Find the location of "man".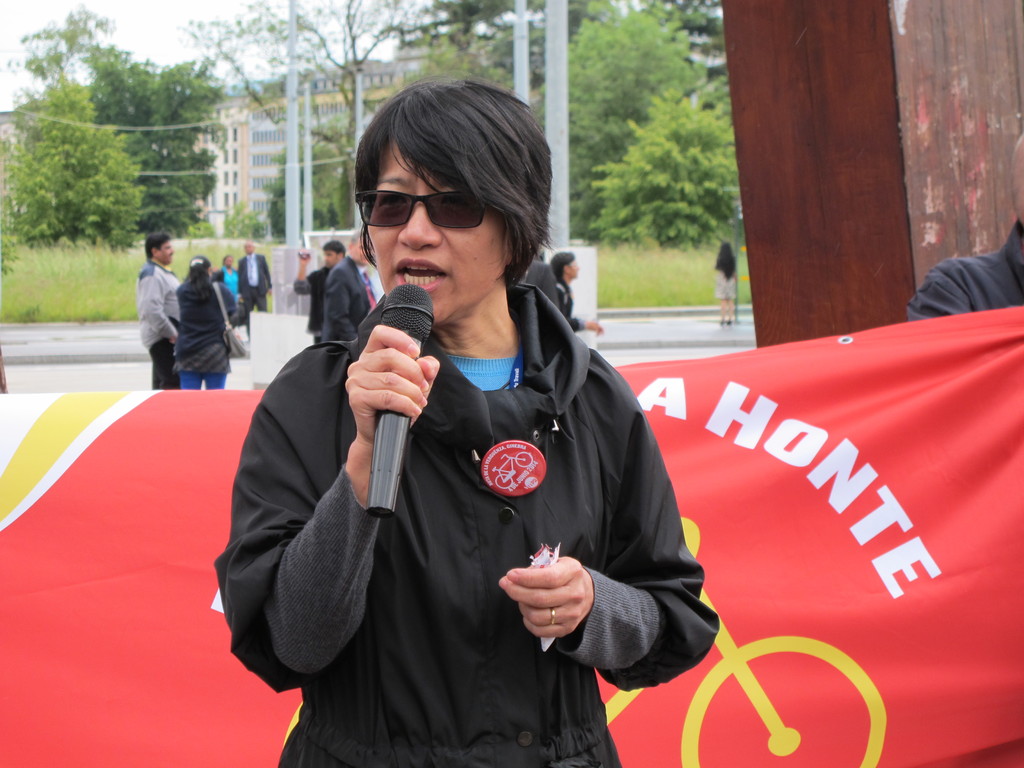
Location: 205 84 764 751.
